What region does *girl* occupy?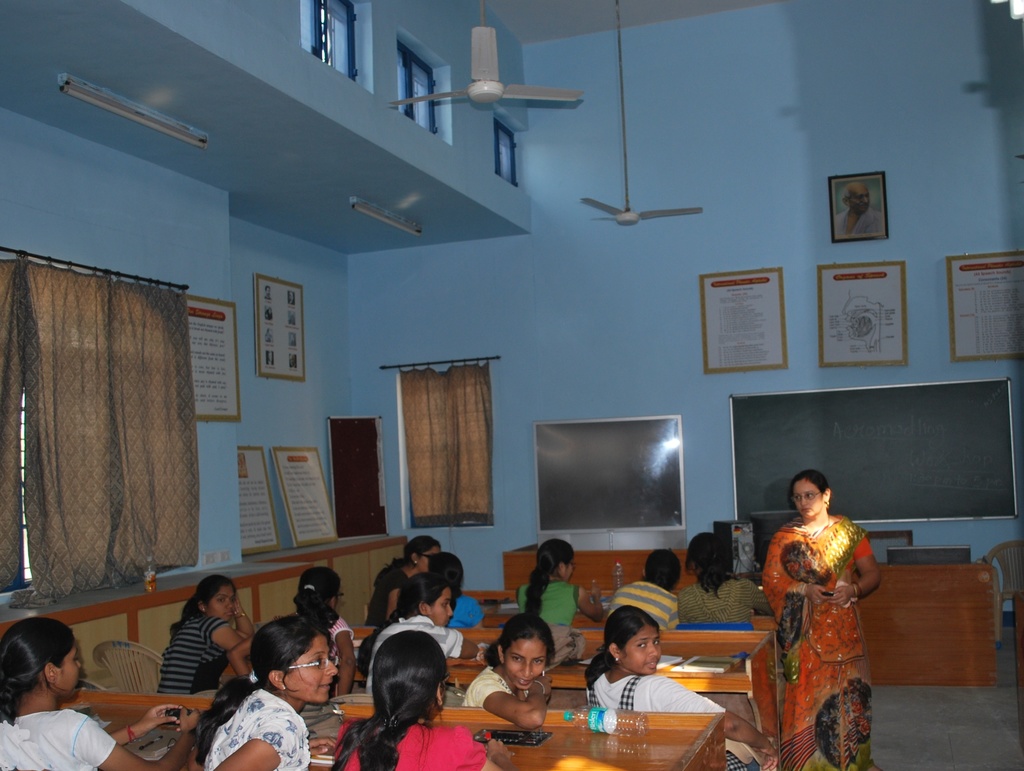
crop(513, 539, 599, 628).
